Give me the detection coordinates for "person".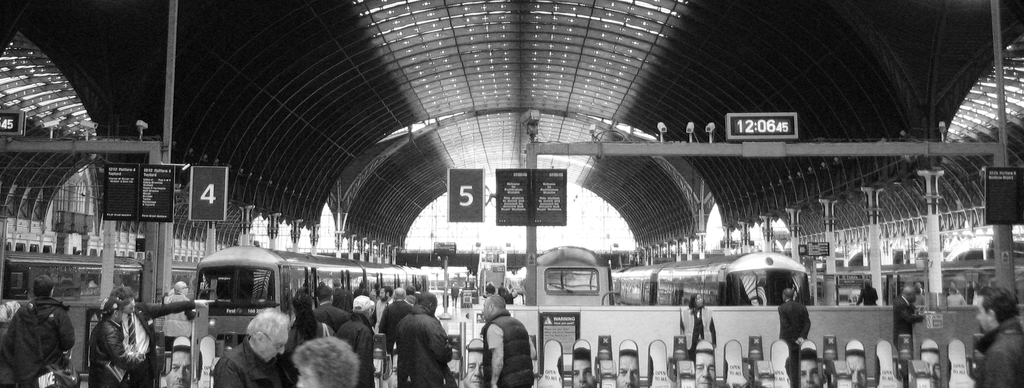
286 327 355 387.
